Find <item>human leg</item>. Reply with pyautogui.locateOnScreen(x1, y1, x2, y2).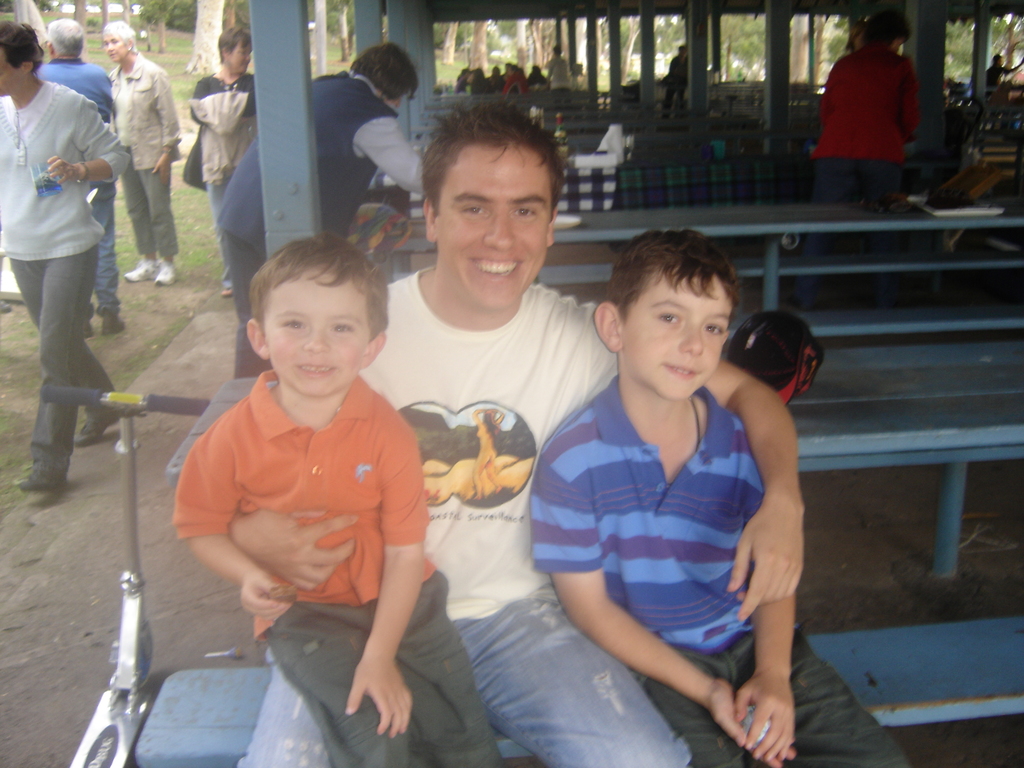
pyautogui.locateOnScreen(92, 173, 116, 333).
